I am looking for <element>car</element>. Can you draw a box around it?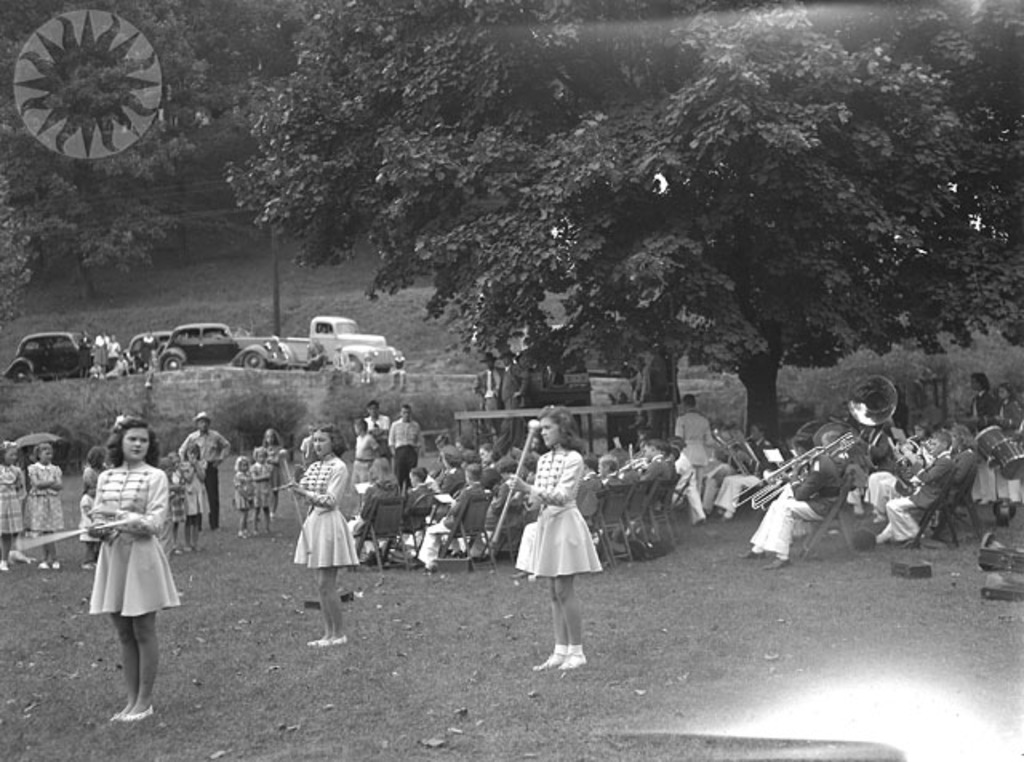
Sure, the bounding box is region(0, 327, 117, 373).
